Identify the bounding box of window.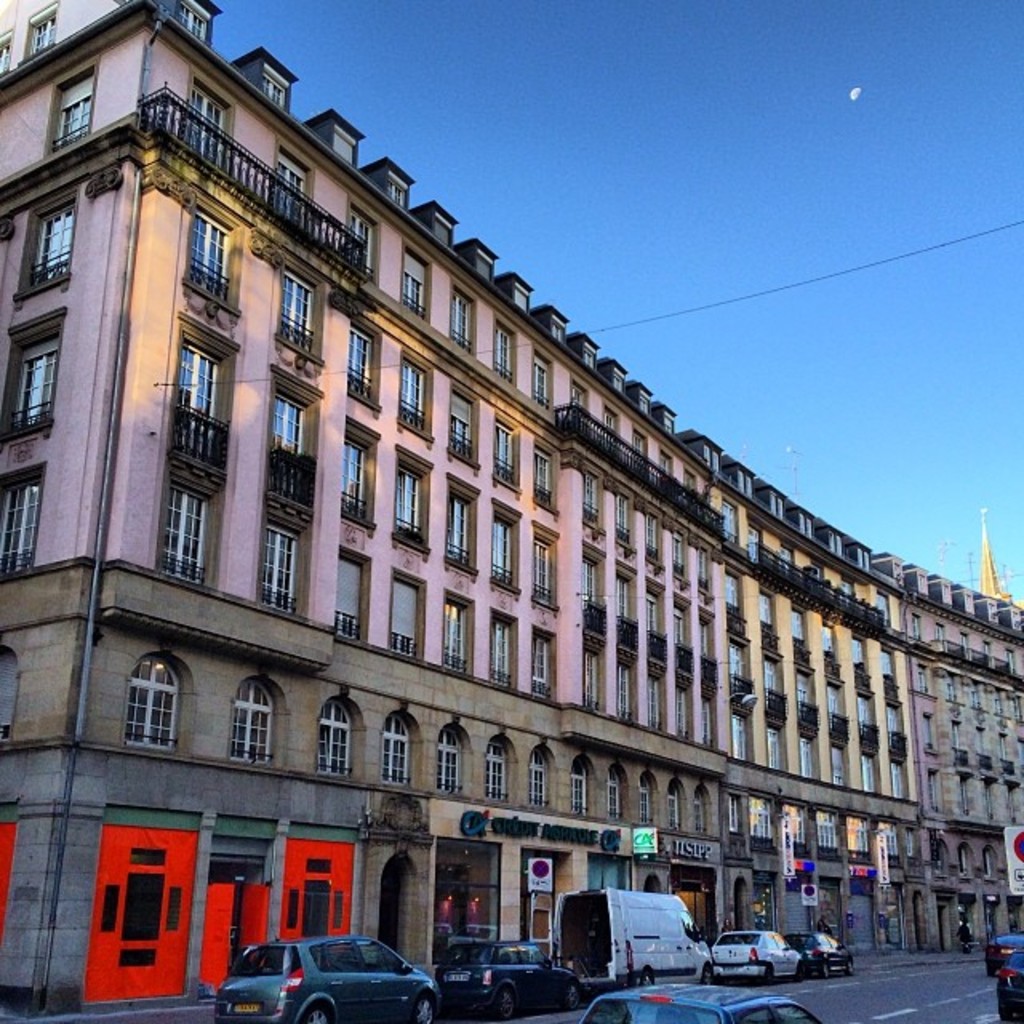
bbox(394, 571, 427, 670).
